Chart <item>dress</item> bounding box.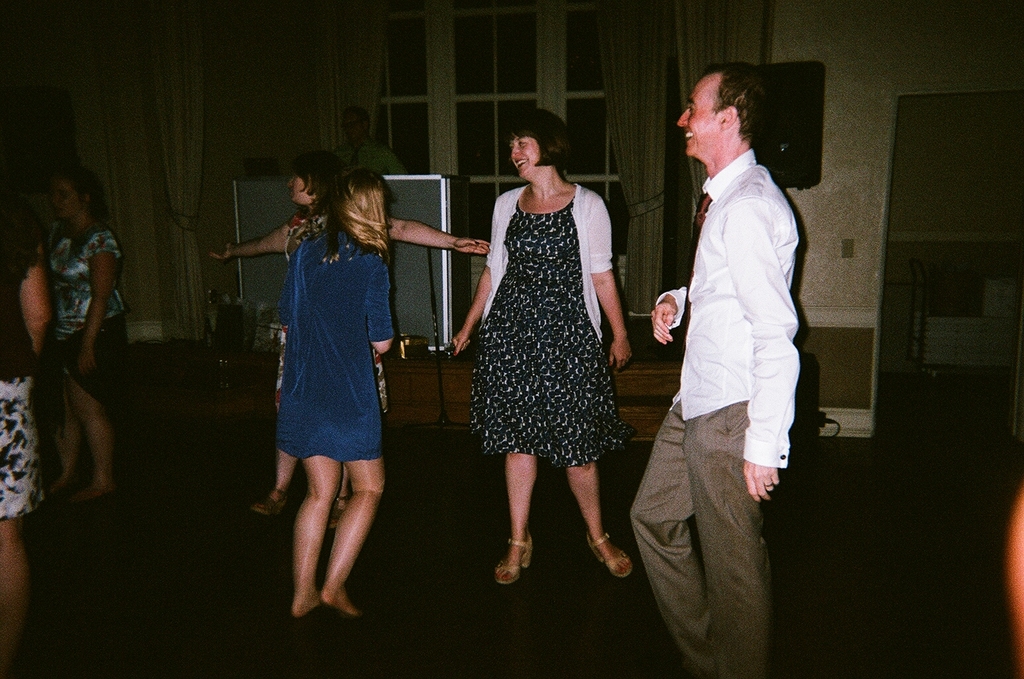
Charted: 279/226/396/460.
